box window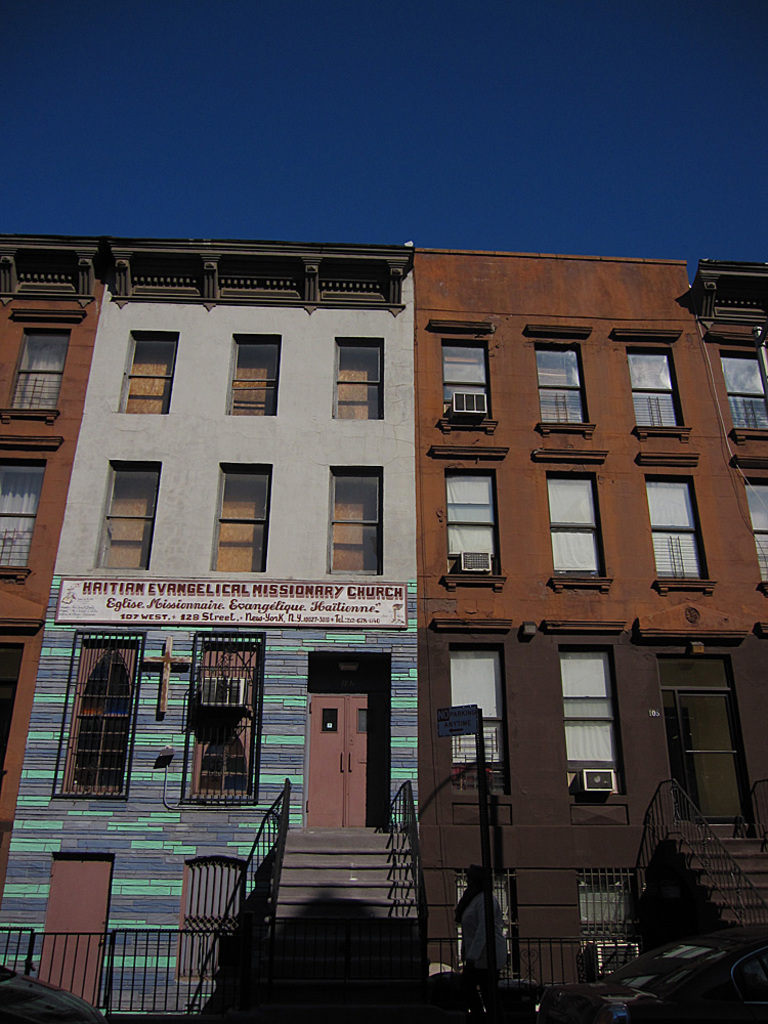
97 459 167 574
